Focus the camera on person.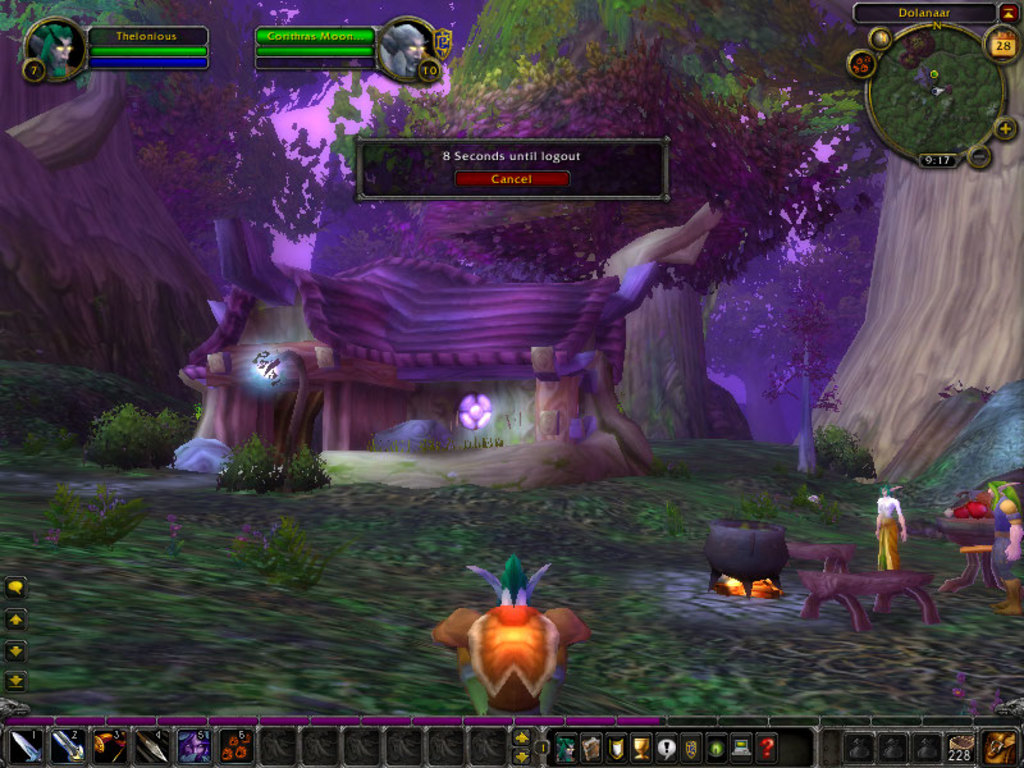
Focus region: box(987, 480, 1023, 618).
